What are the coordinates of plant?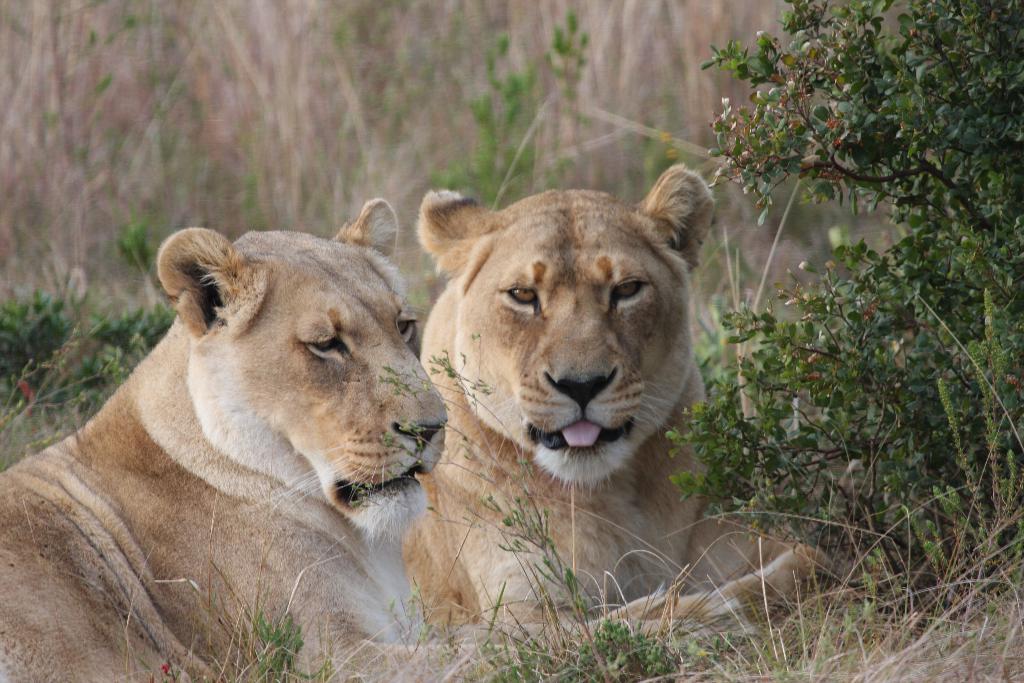
x1=656, y1=1, x2=1023, y2=613.
